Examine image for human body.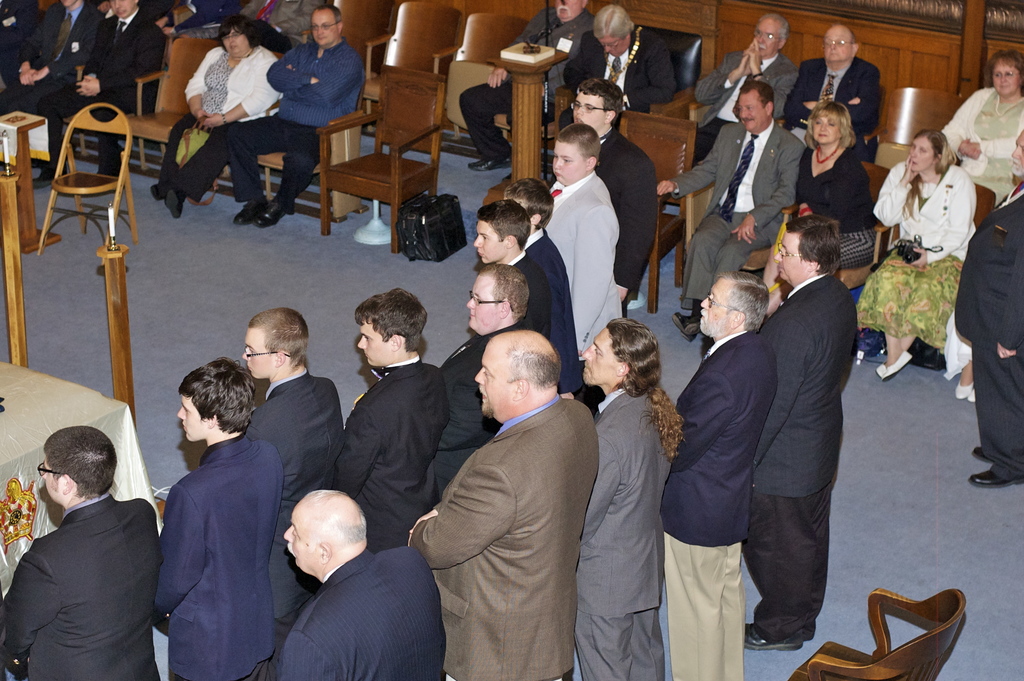
Examination result: l=555, t=25, r=678, b=129.
